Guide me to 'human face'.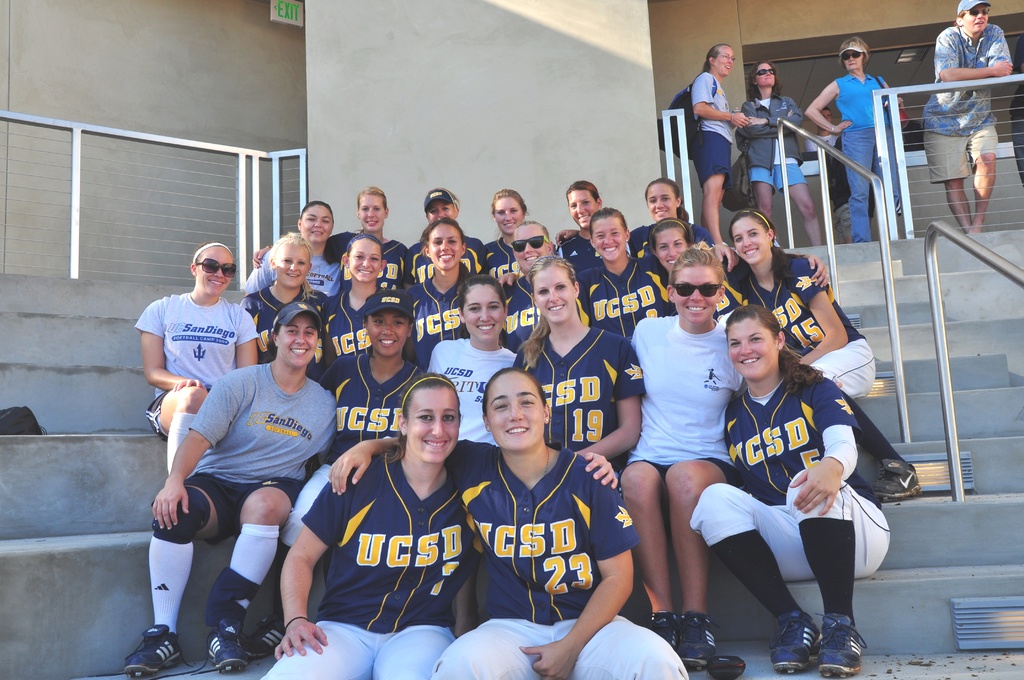
Guidance: region(365, 309, 412, 360).
